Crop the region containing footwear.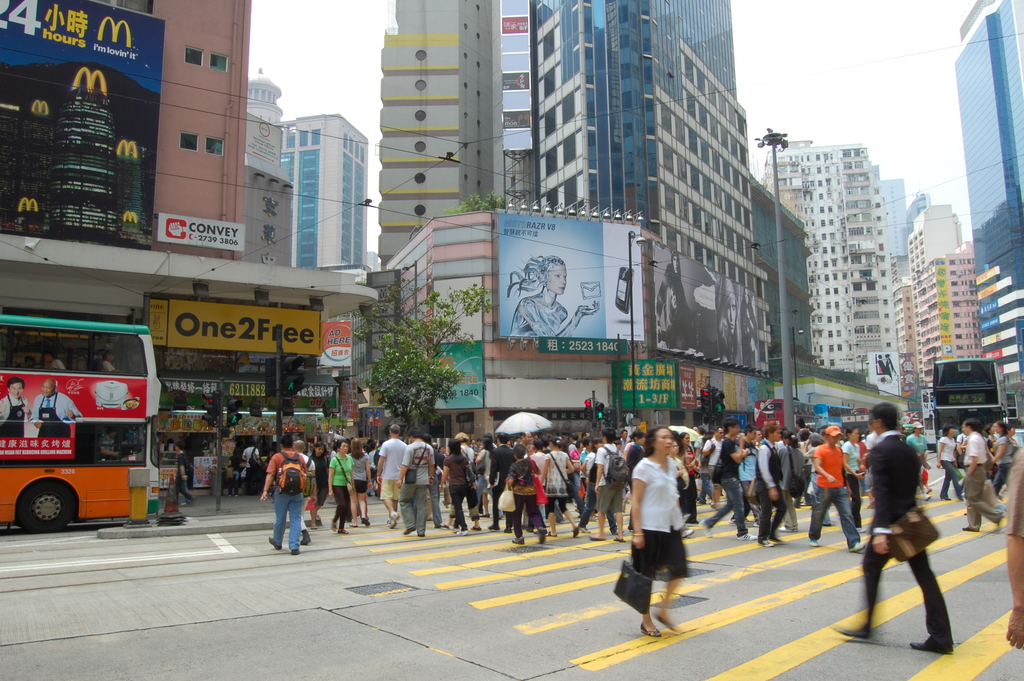
Crop region: <box>701,519,713,539</box>.
